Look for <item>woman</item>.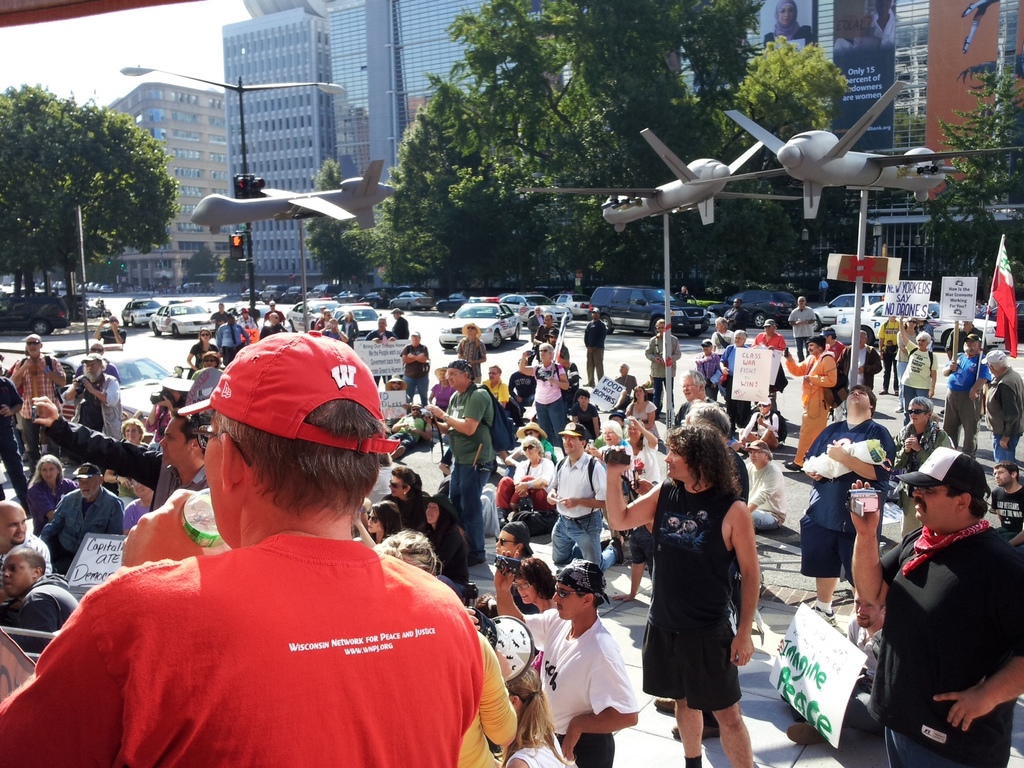
Found: (627, 381, 662, 440).
